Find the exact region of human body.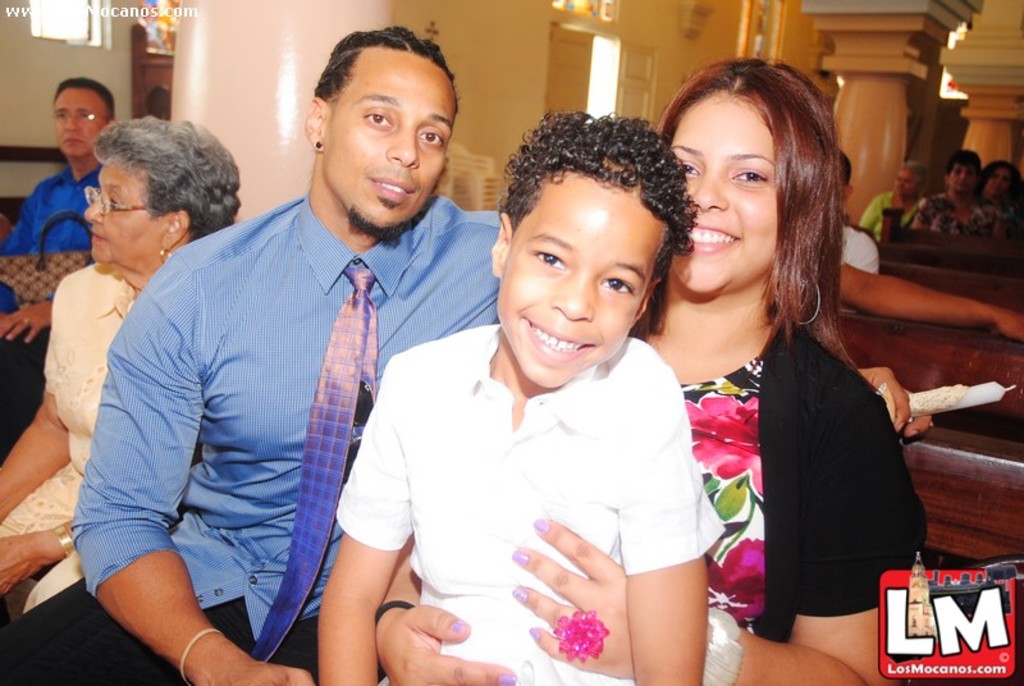
Exact region: [left=978, top=159, right=1016, bottom=207].
